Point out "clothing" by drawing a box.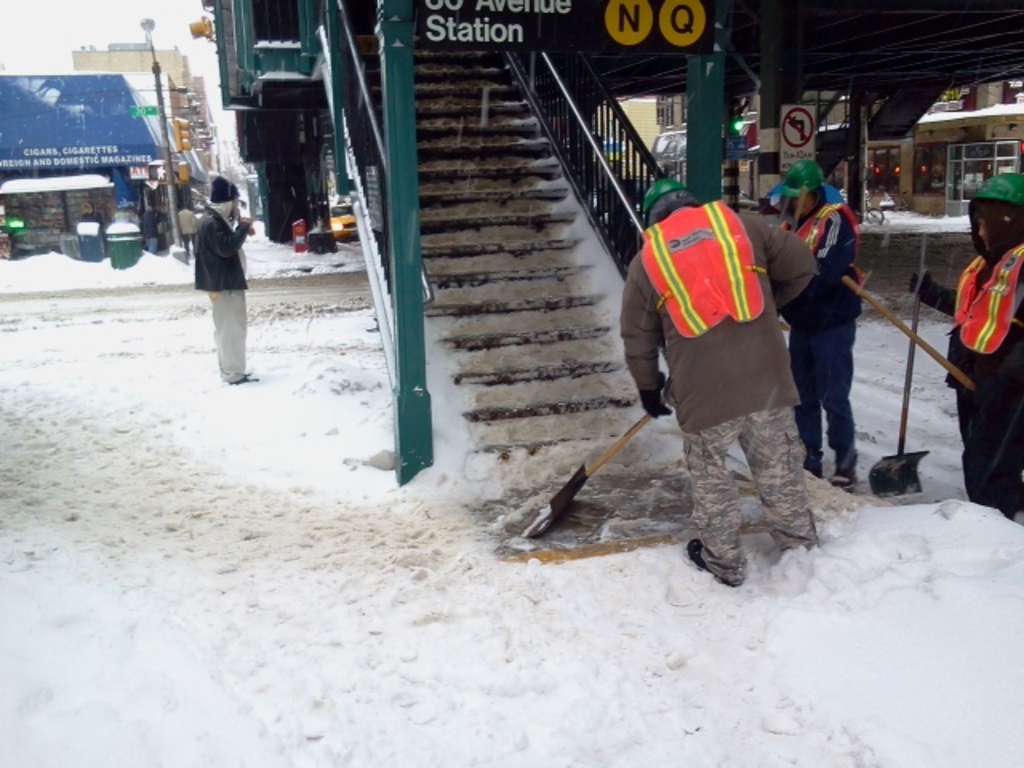
bbox(778, 224, 870, 486).
